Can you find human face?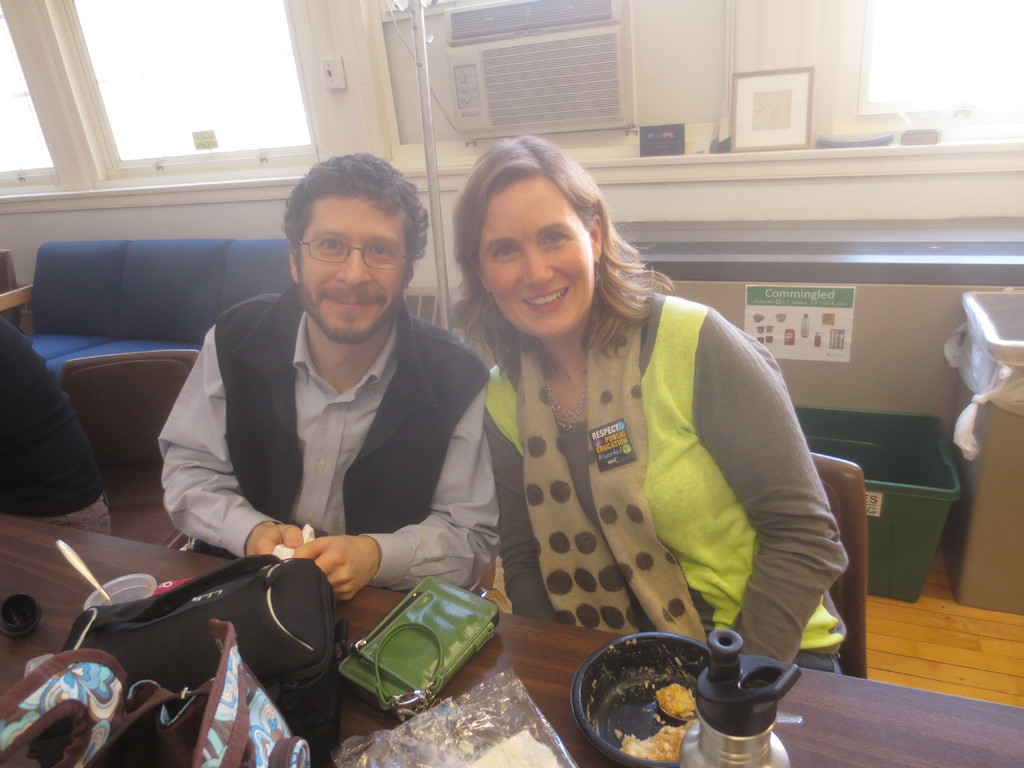
Yes, bounding box: [296,193,407,342].
